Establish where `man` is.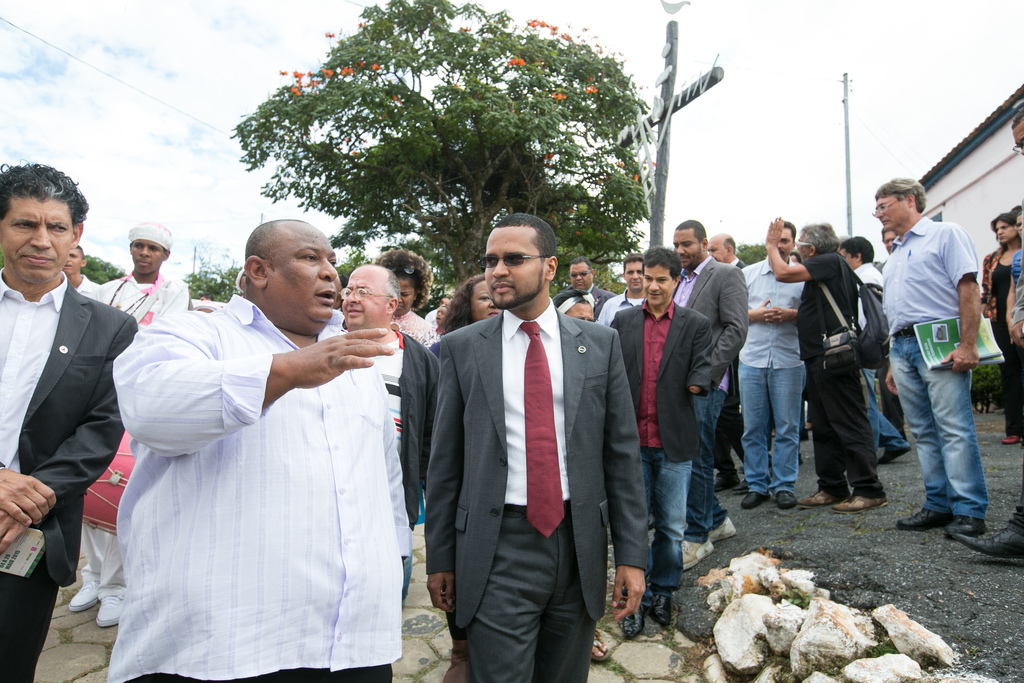
Established at 706/234/749/493.
